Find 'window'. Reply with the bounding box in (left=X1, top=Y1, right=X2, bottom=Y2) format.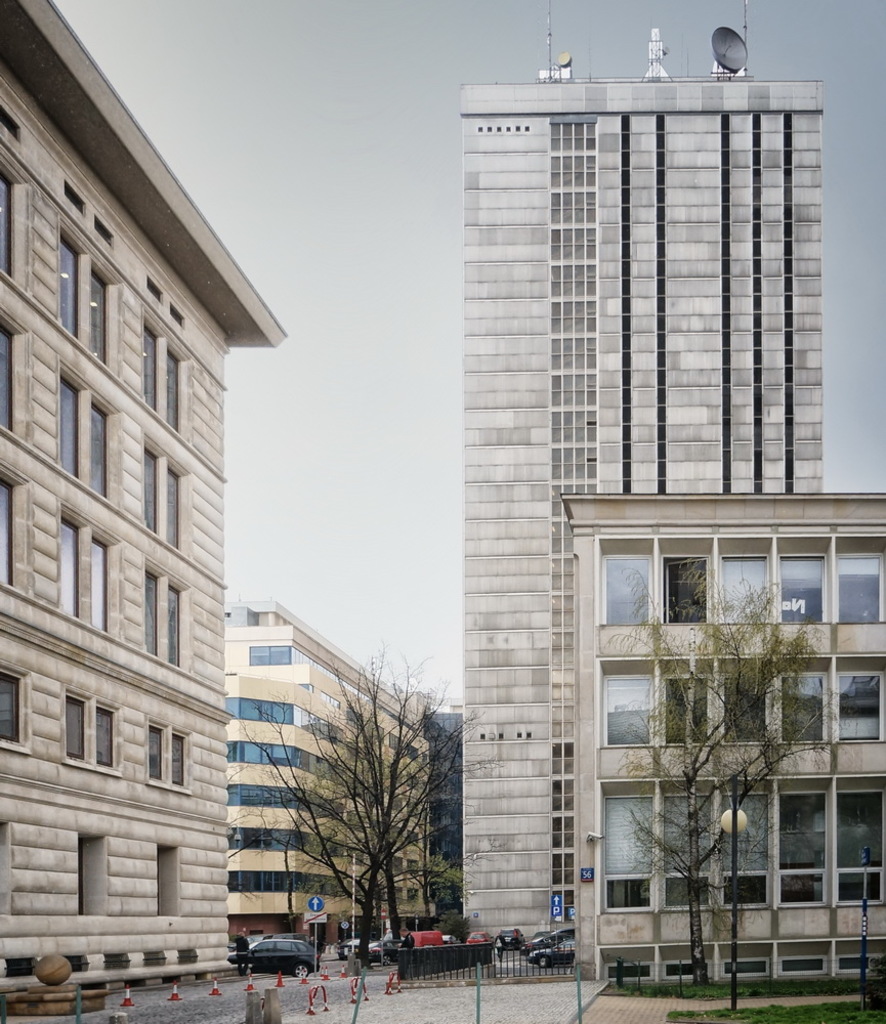
(left=834, top=672, right=883, bottom=746).
